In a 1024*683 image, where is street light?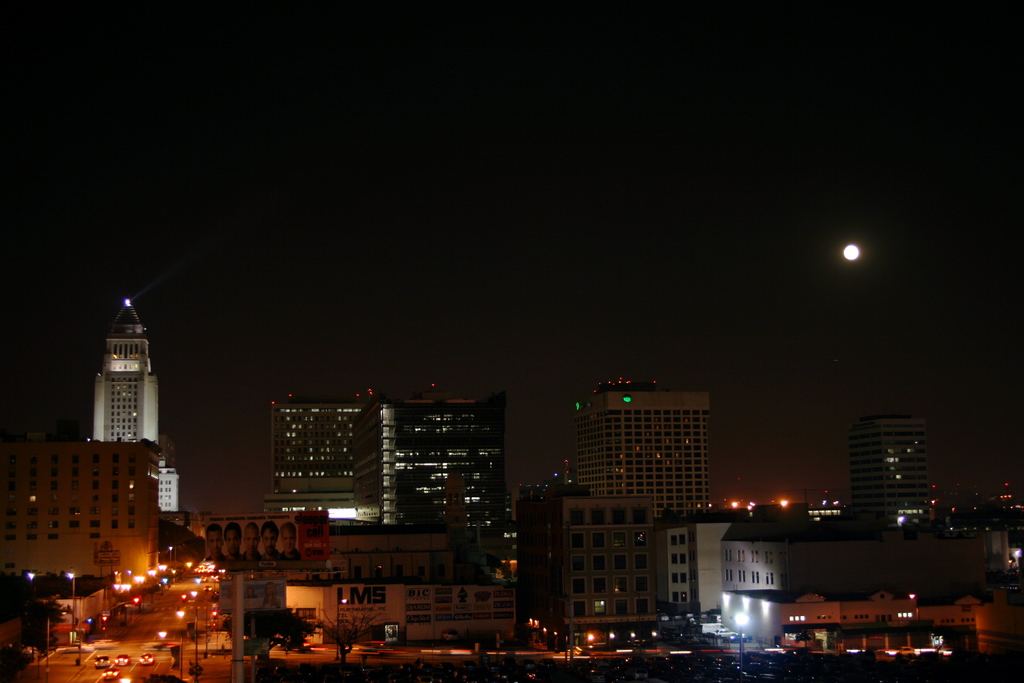
box(193, 573, 207, 654).
